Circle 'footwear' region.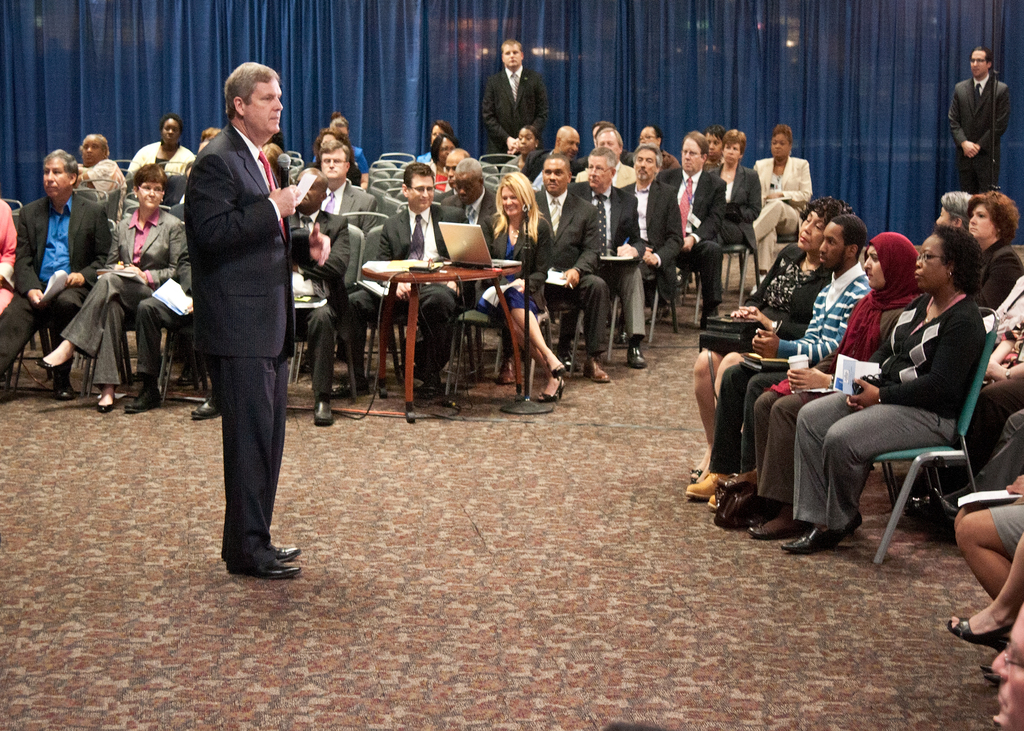
Region: <region>93, 380, 122, 415</region>.
